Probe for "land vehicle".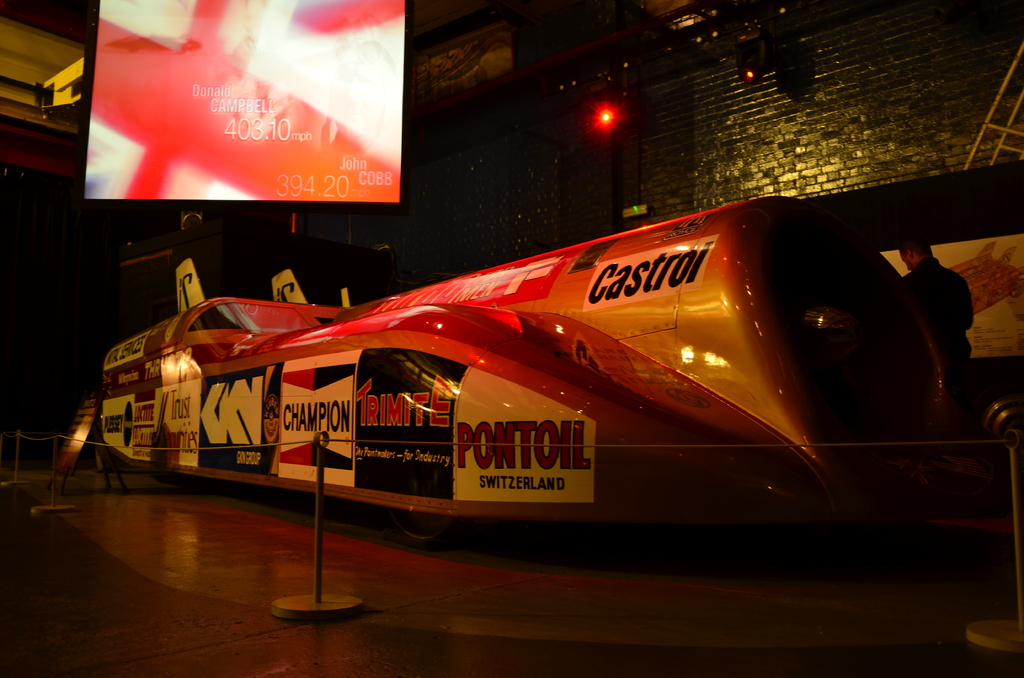
Probe result: [31, 154, 986, 610].
